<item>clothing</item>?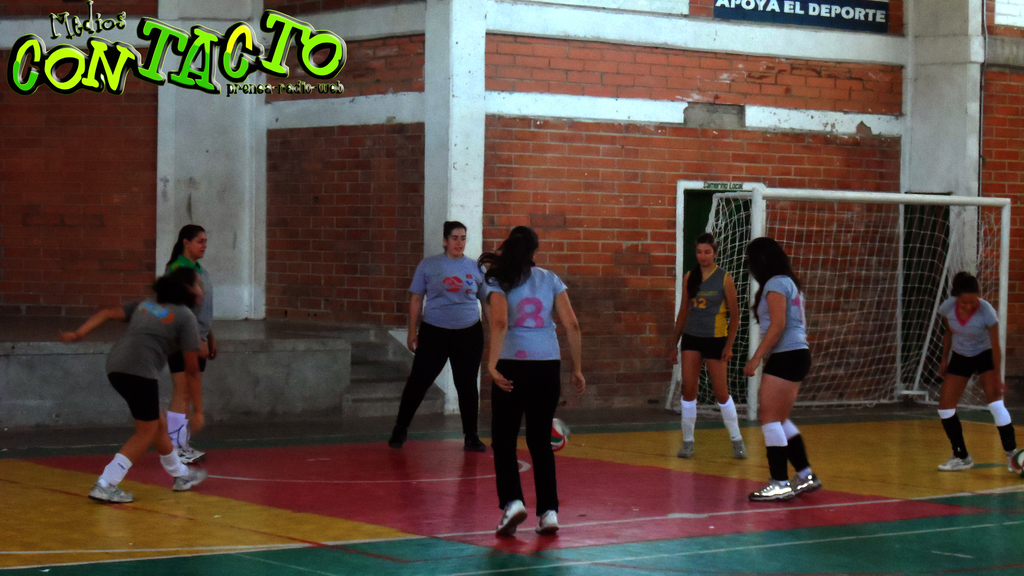
l=684, t=263, r=725, b=360
